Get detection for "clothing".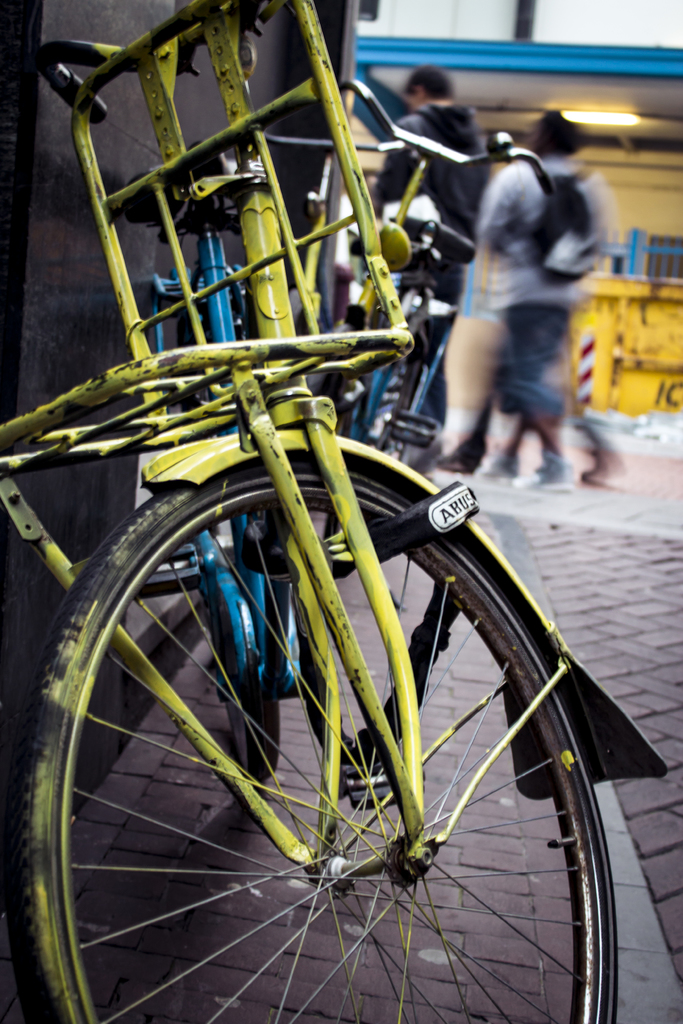
Detection: (left=363, top=83, right=490, bottom=426).
